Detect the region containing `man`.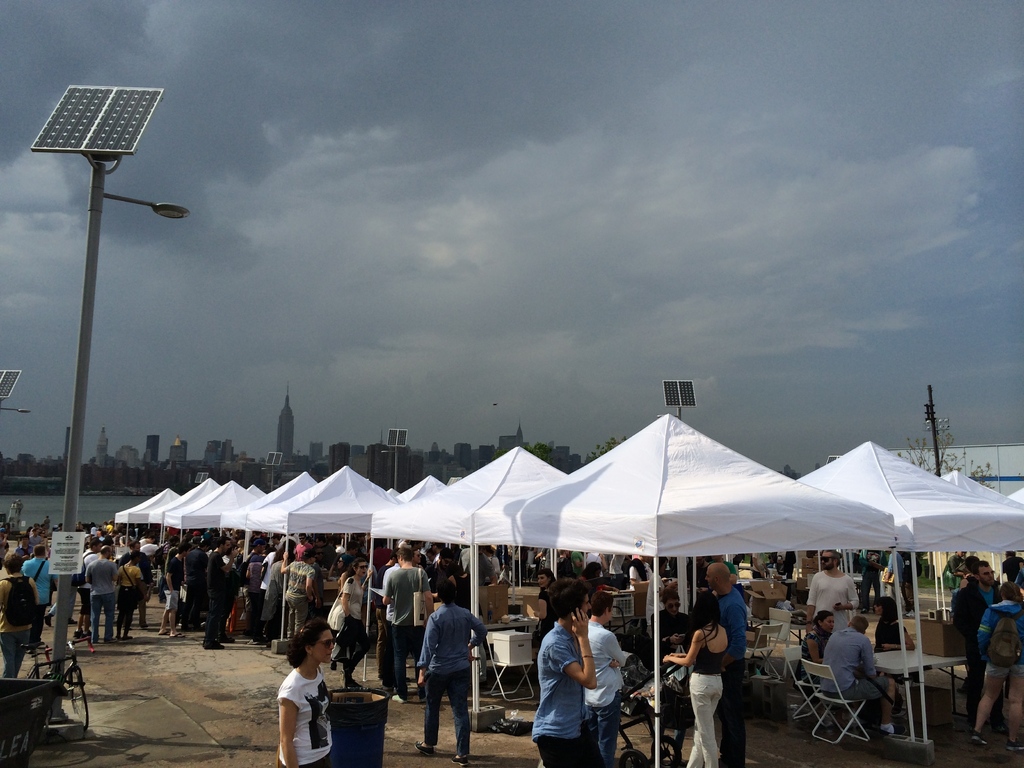
select_region(705, 561, 749, 767).
